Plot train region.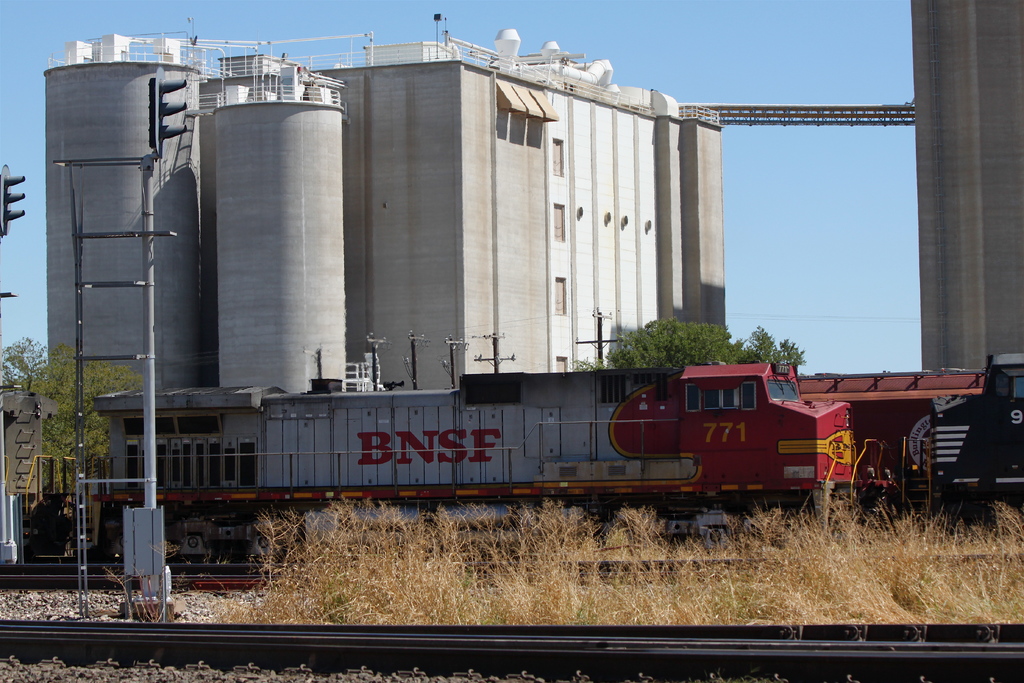
Plotted at box=[794, 350, 1023, 504].
